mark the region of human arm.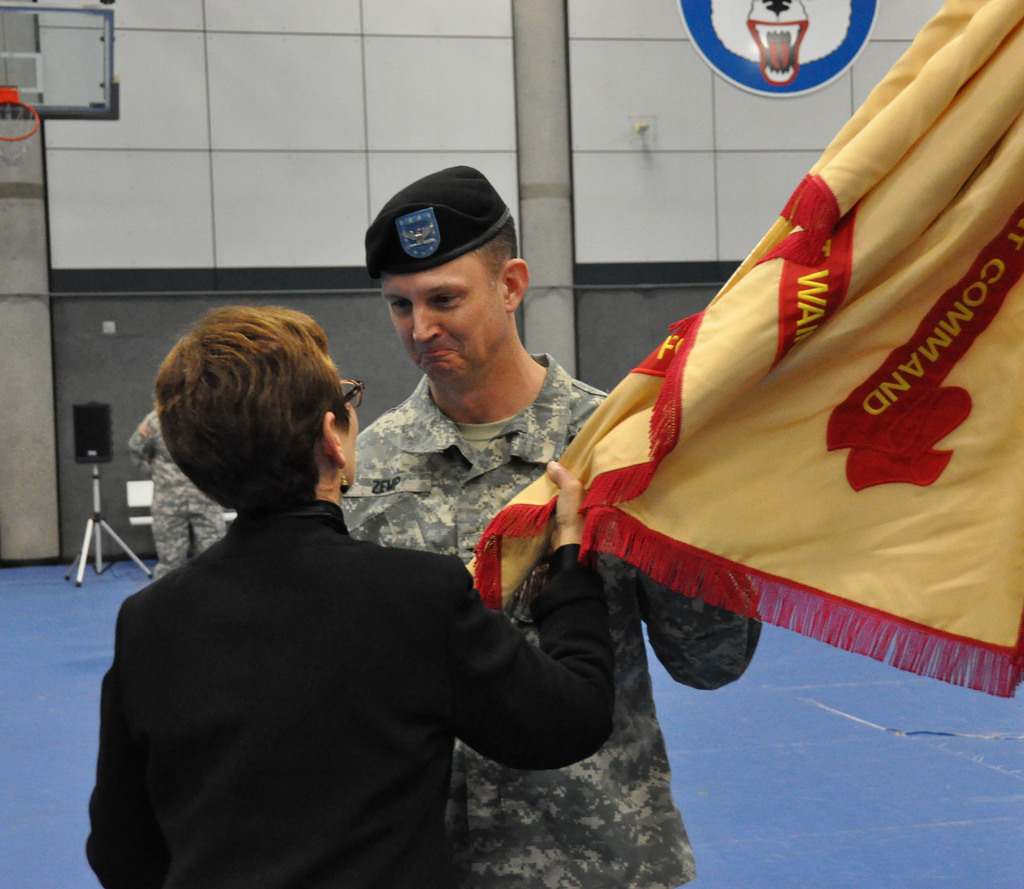
Region: bbox=[438, 453, 623, 770].
